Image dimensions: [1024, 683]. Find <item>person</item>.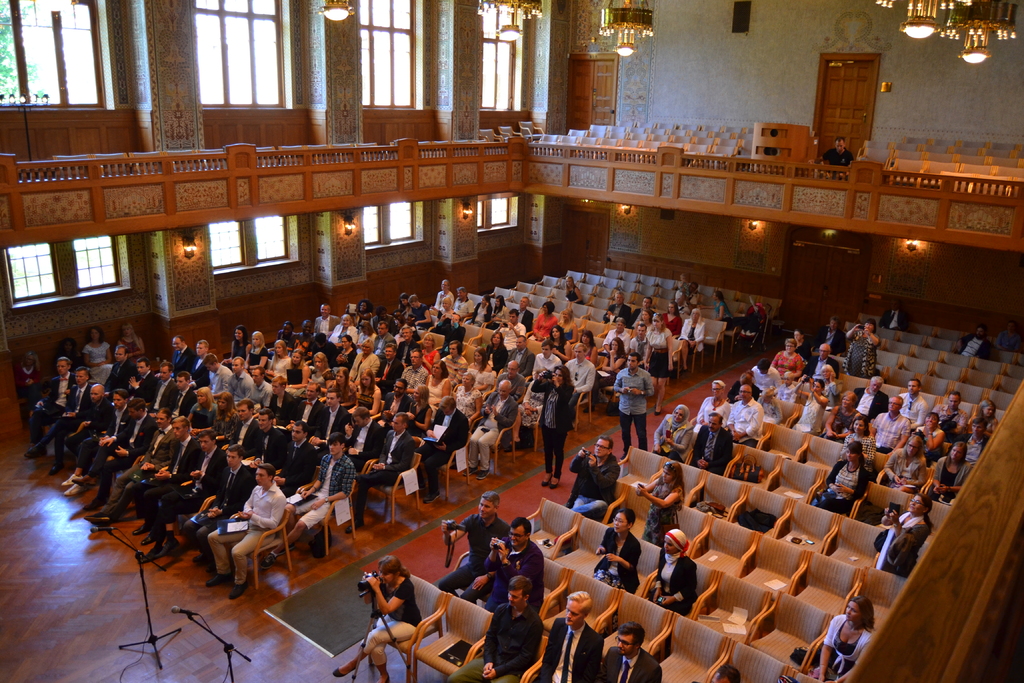
877/299/915/334.
